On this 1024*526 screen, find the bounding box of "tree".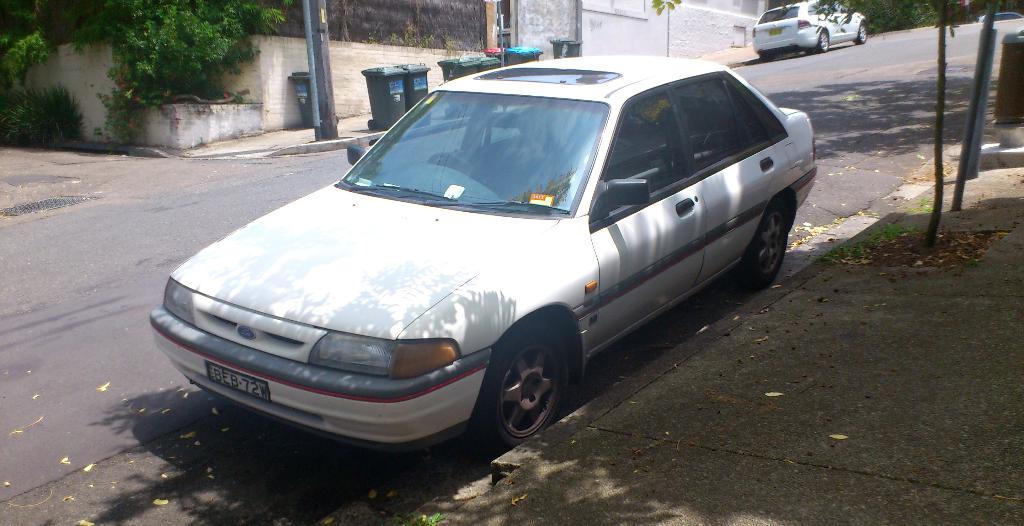
Bounding box: 925:0:949:246.
